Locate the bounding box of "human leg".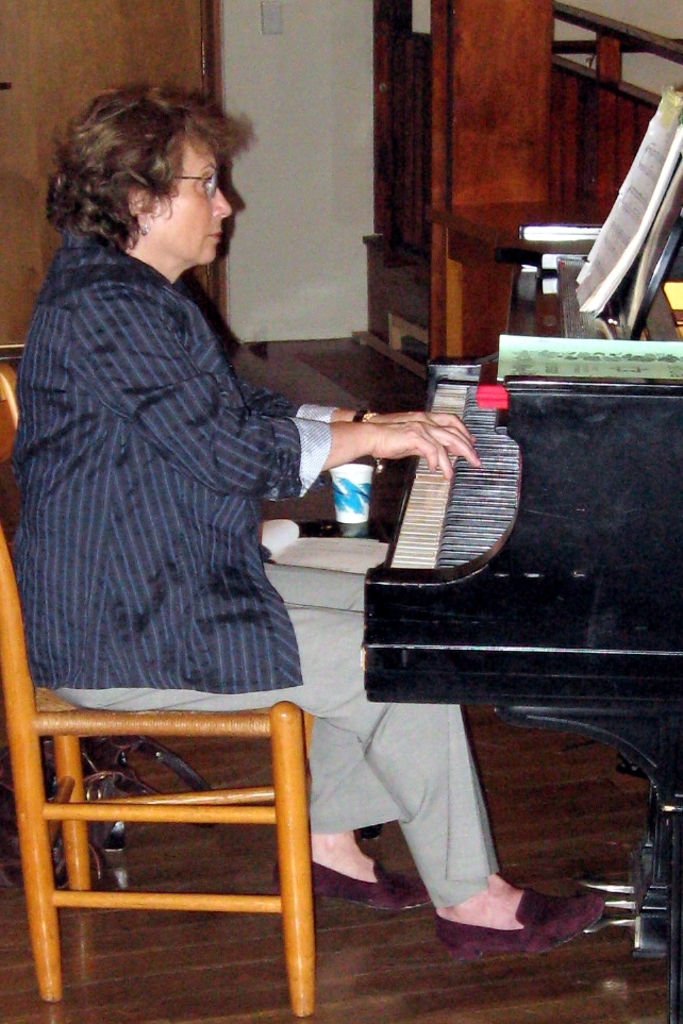
Bounding box: pyautogui.locateOnScreen(265, 560, 431, 910).
